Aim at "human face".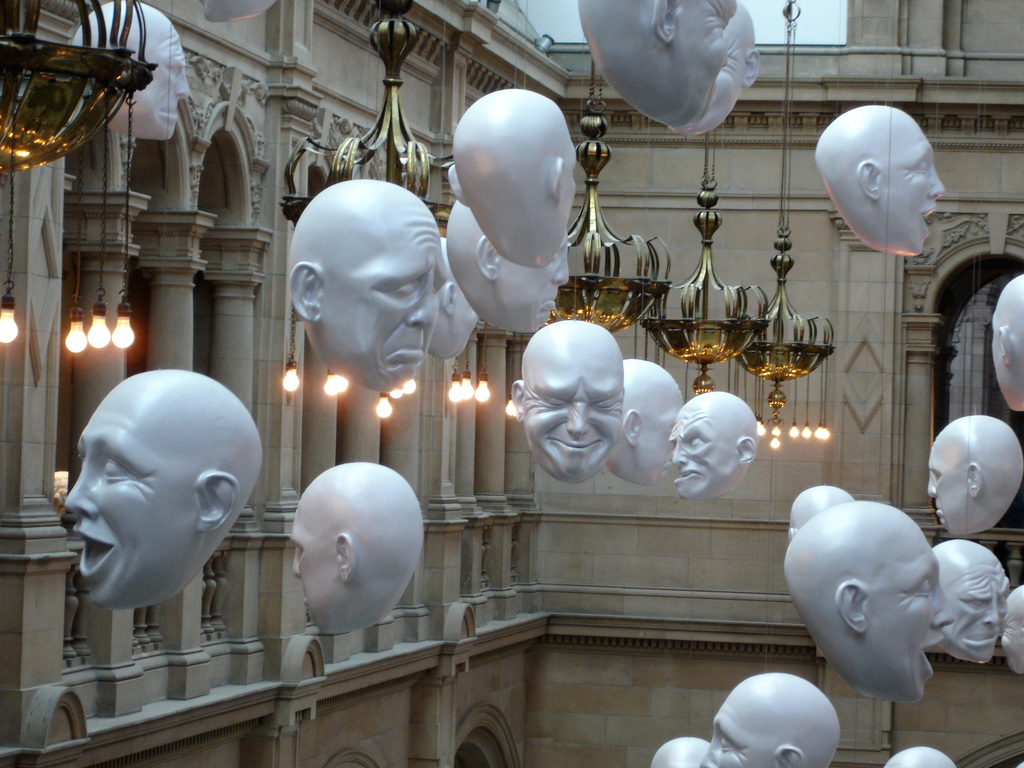
Aimed at x1=291, y1=497, x2=335, y2=623.
